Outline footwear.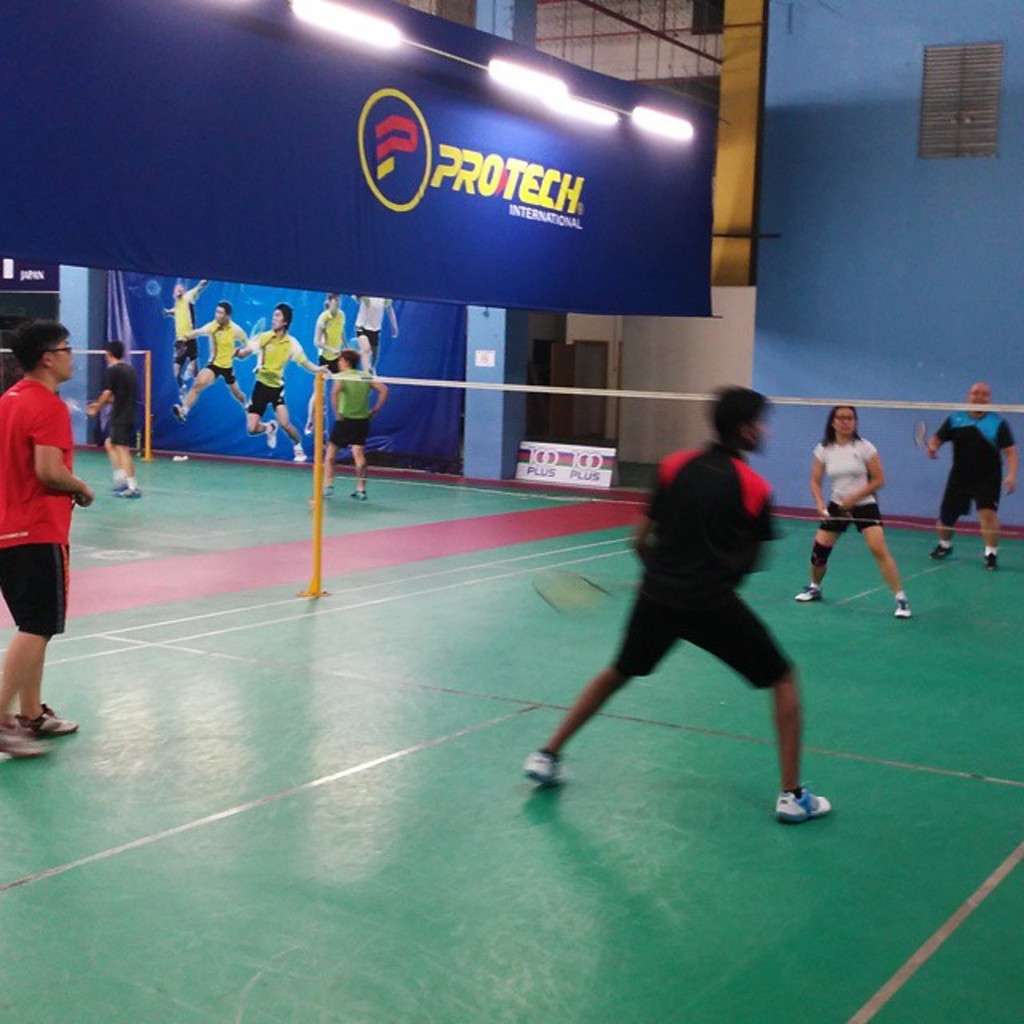
Outline: 352/485/368/502.
